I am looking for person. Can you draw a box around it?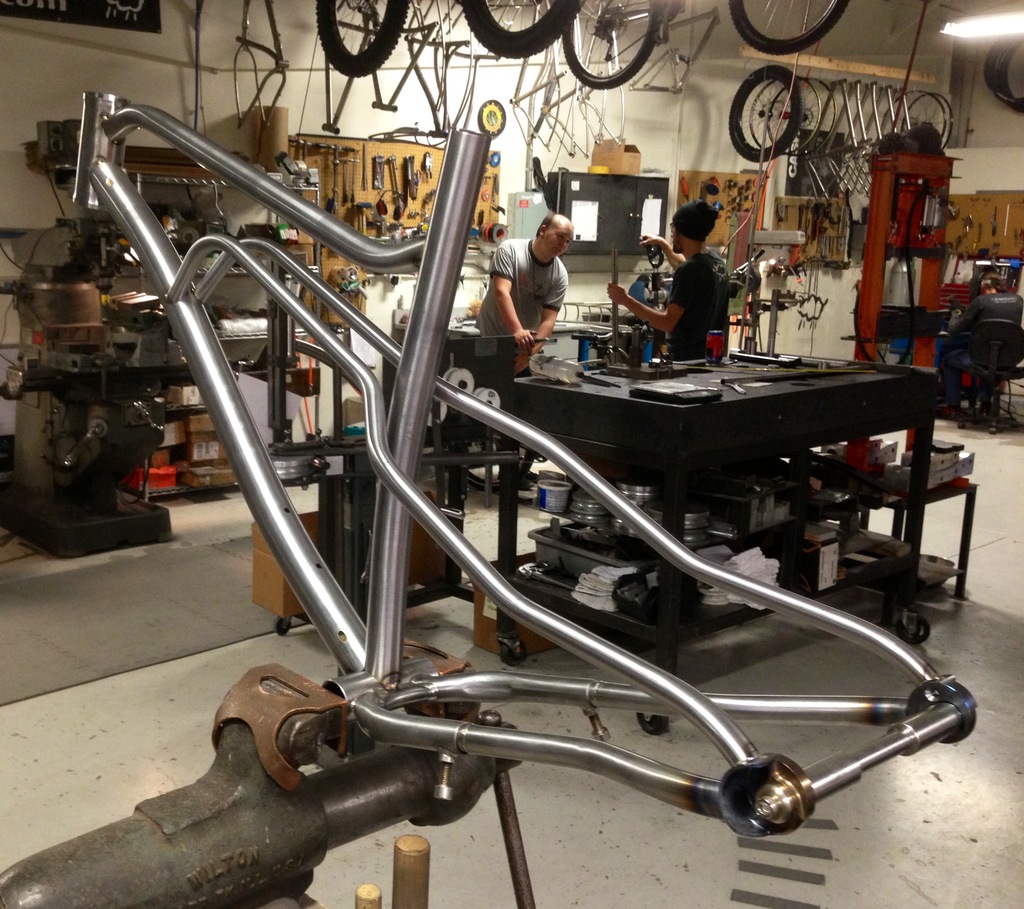
Sure, the bounding box is 477/214/573/492.
